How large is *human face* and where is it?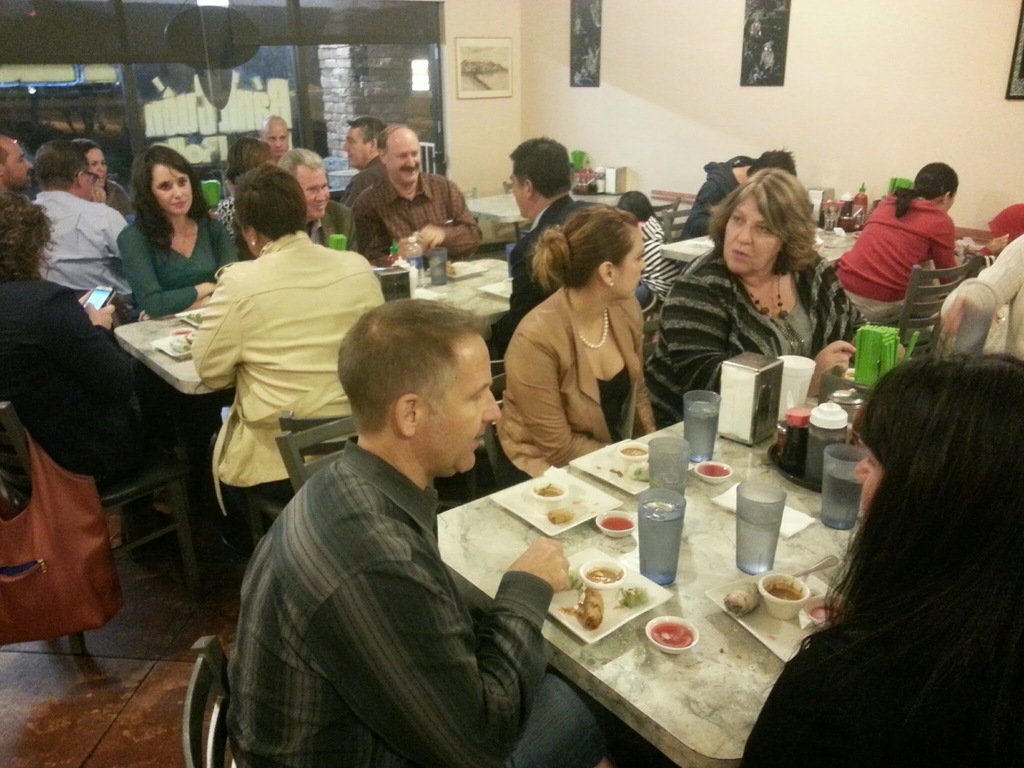
Bounding box: bbox(723, 202, 779, 275).
